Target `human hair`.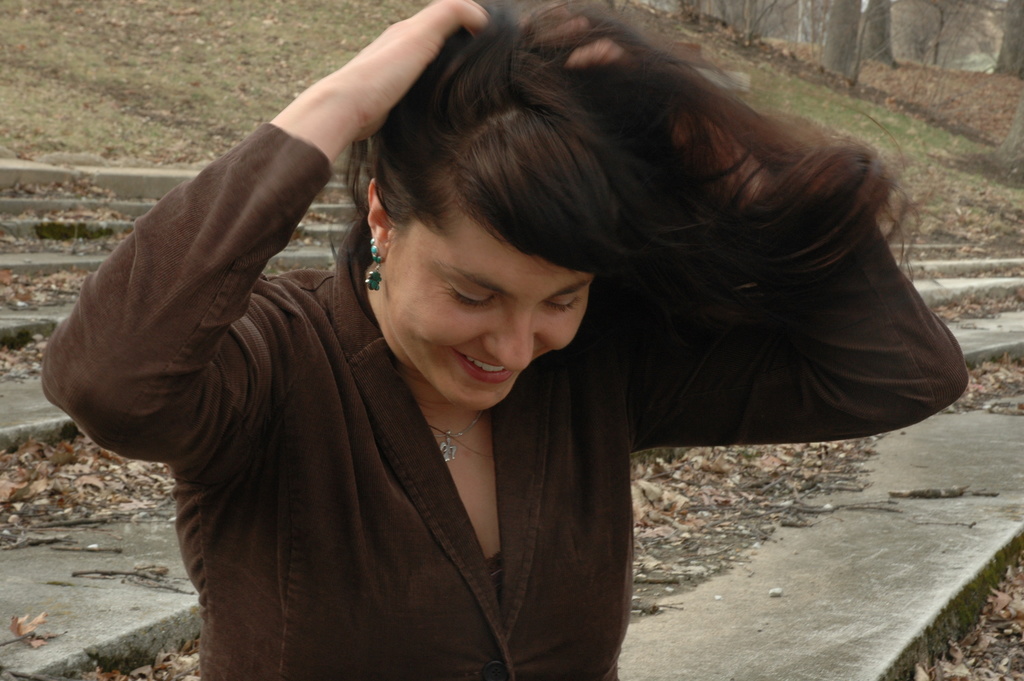
Target region: x1=319, y1=0, x2=927, y2=326.
